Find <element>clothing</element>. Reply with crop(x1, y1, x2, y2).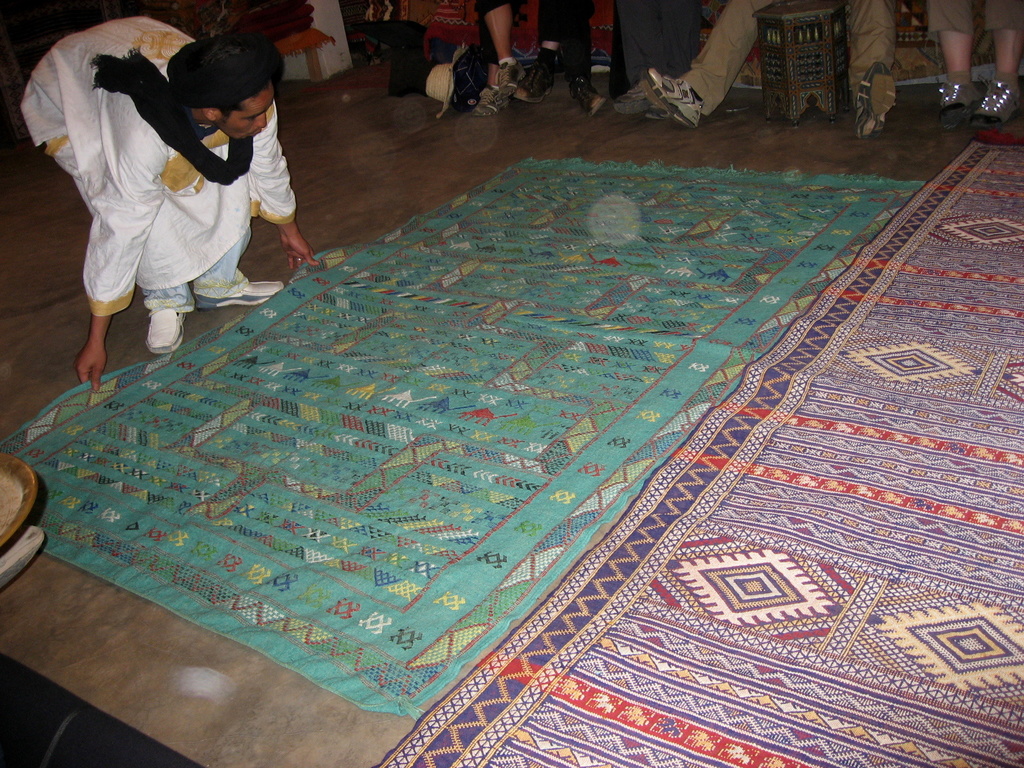
crop(618, 0, 713, 104).
